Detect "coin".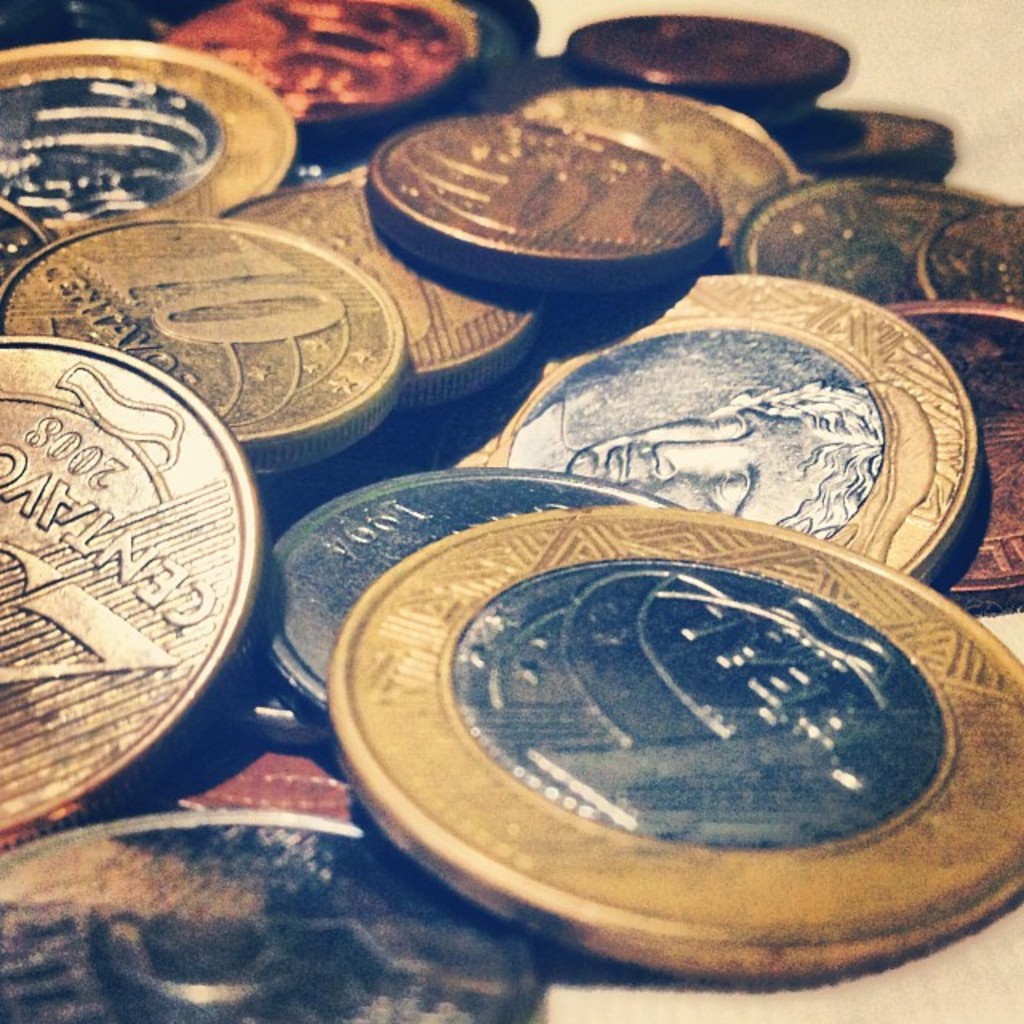
Detected at box=[515, 83, 795, 254].
